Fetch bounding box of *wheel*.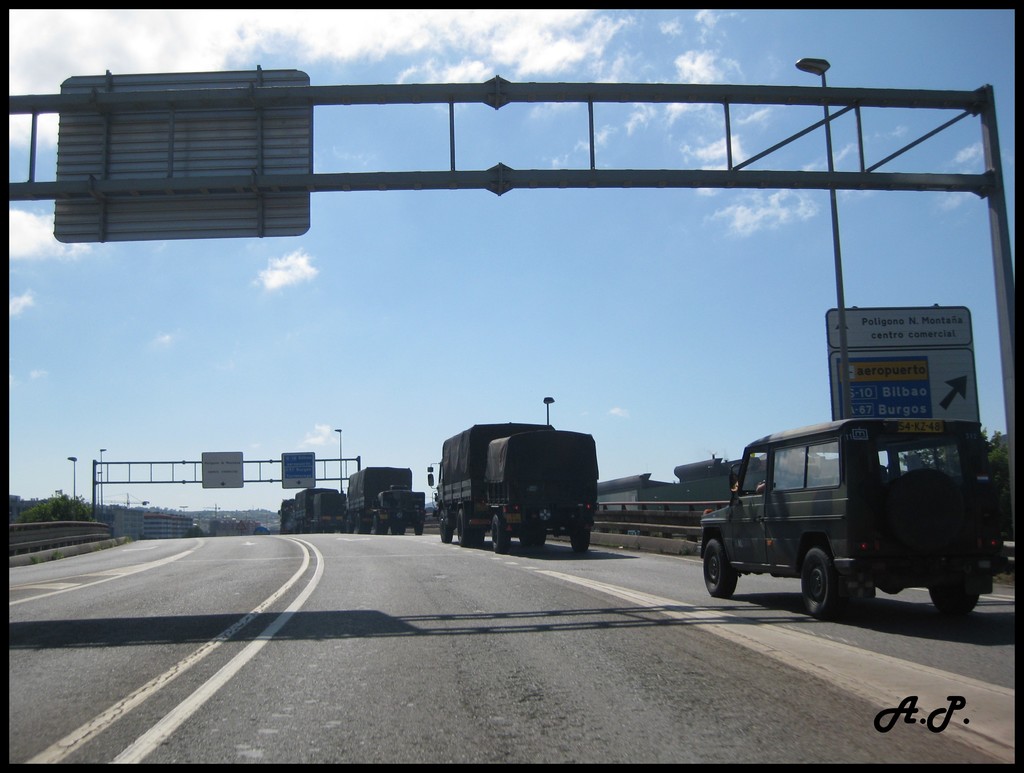
Bbox: 395,524,404,535.
